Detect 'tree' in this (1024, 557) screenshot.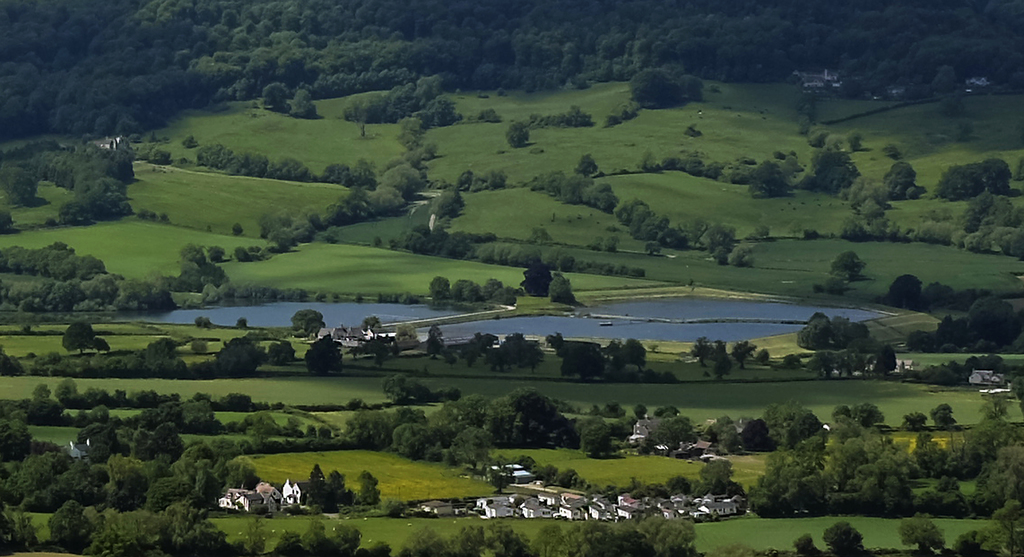
Detection: locate(210, 333, 266, 381).
